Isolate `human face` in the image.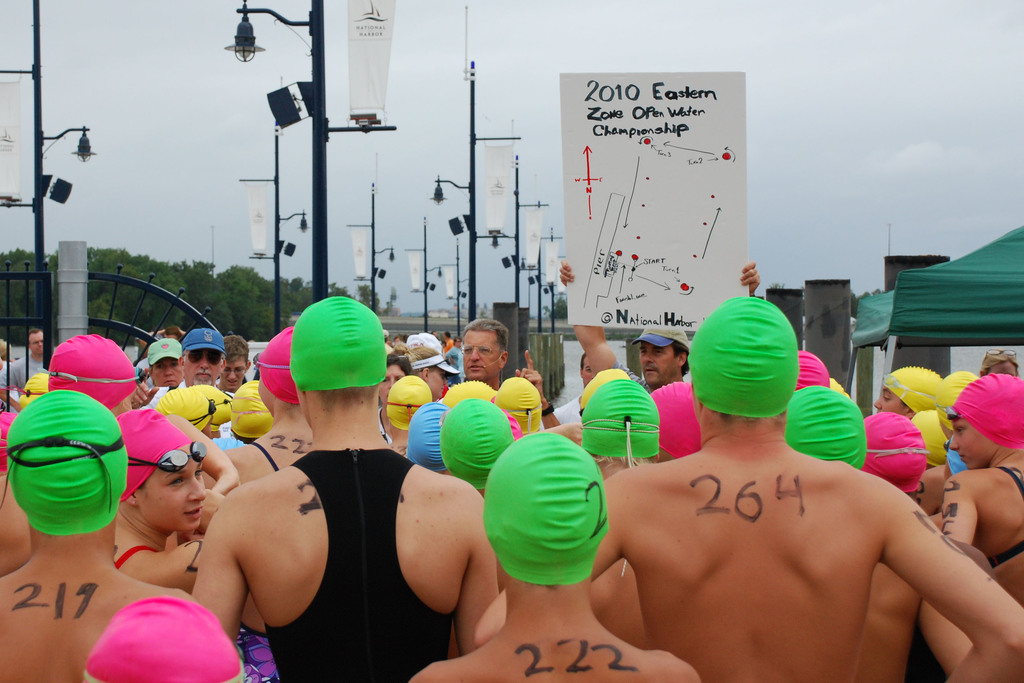
Isolated region: (left=223, top=356, right=246, bottom=393).
